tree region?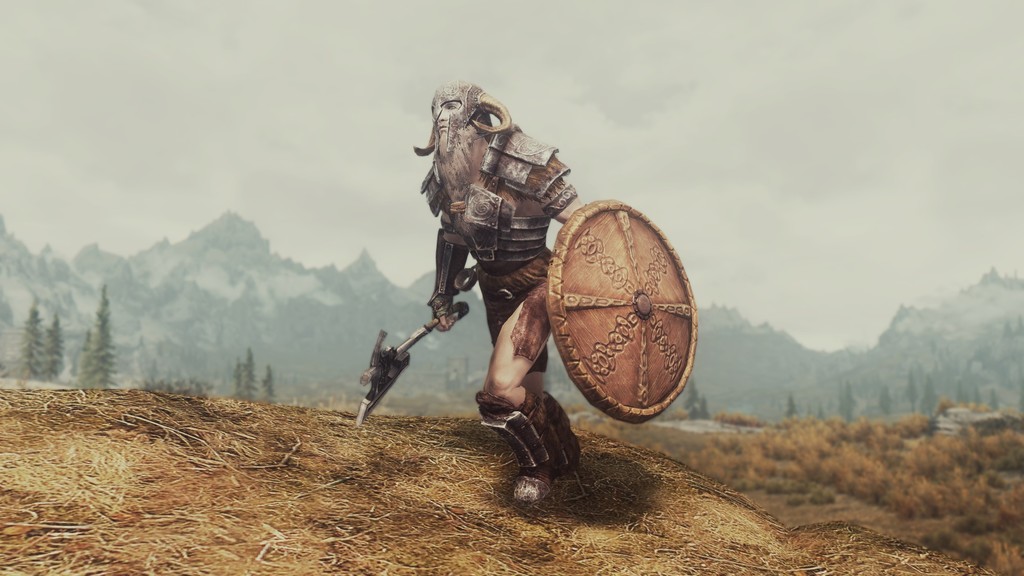
(0, 282, 125, 403)
